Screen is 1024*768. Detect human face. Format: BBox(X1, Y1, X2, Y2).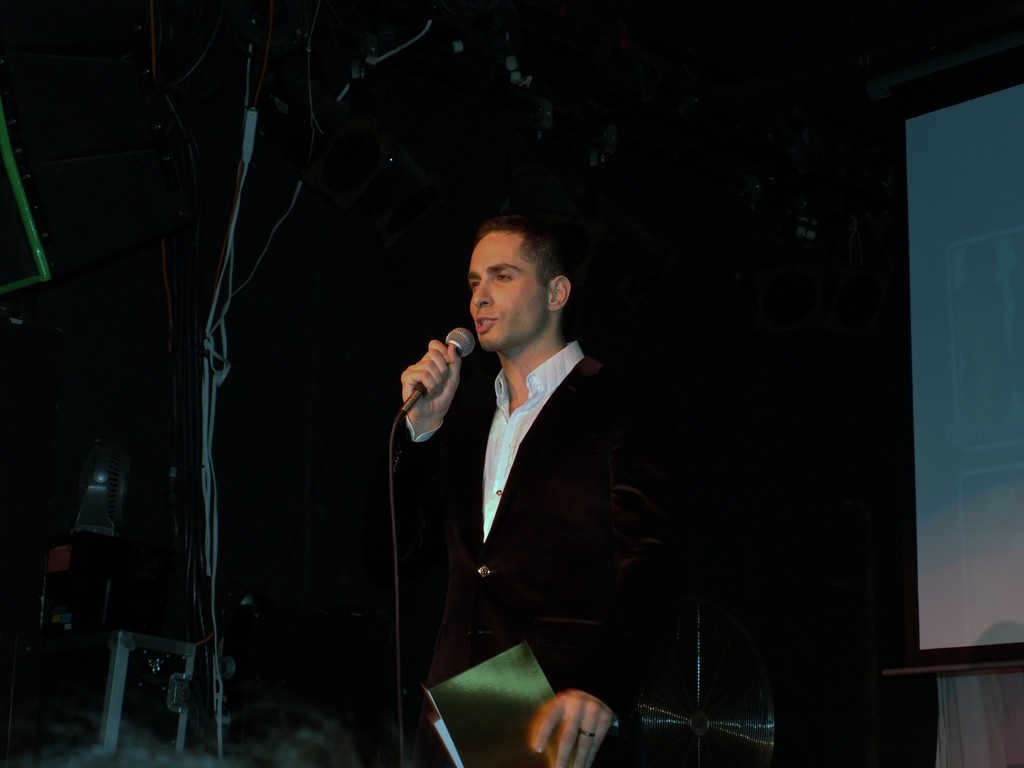
BBox(470, 240, 543, 353).
